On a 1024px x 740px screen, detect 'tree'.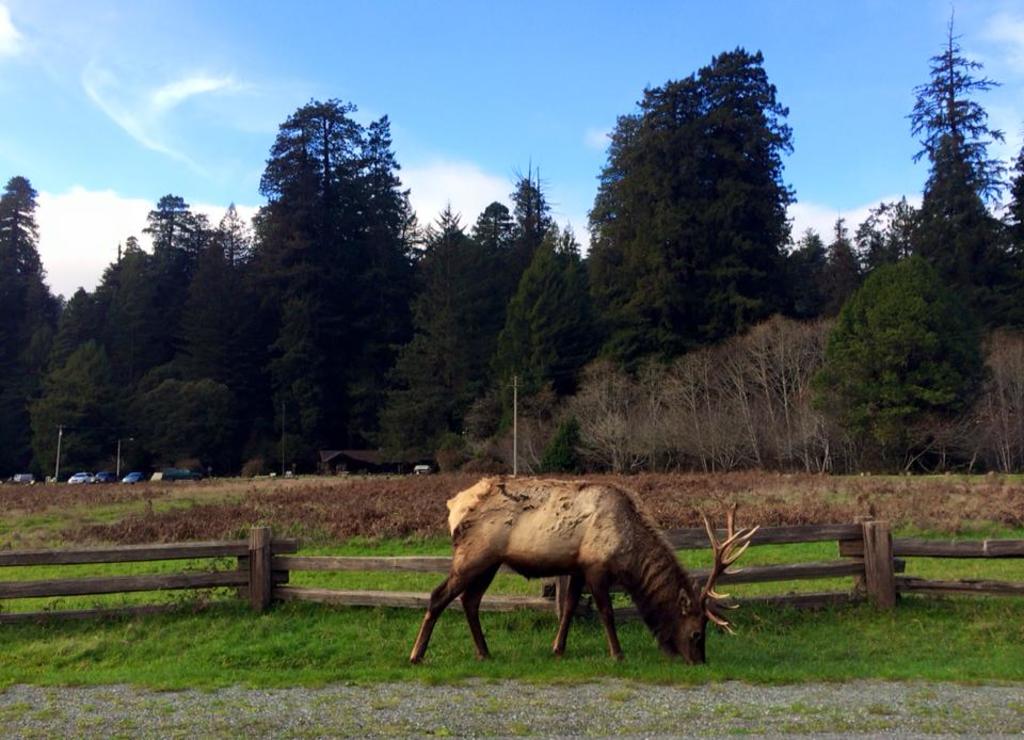
region(670, 326, 768, 474).
